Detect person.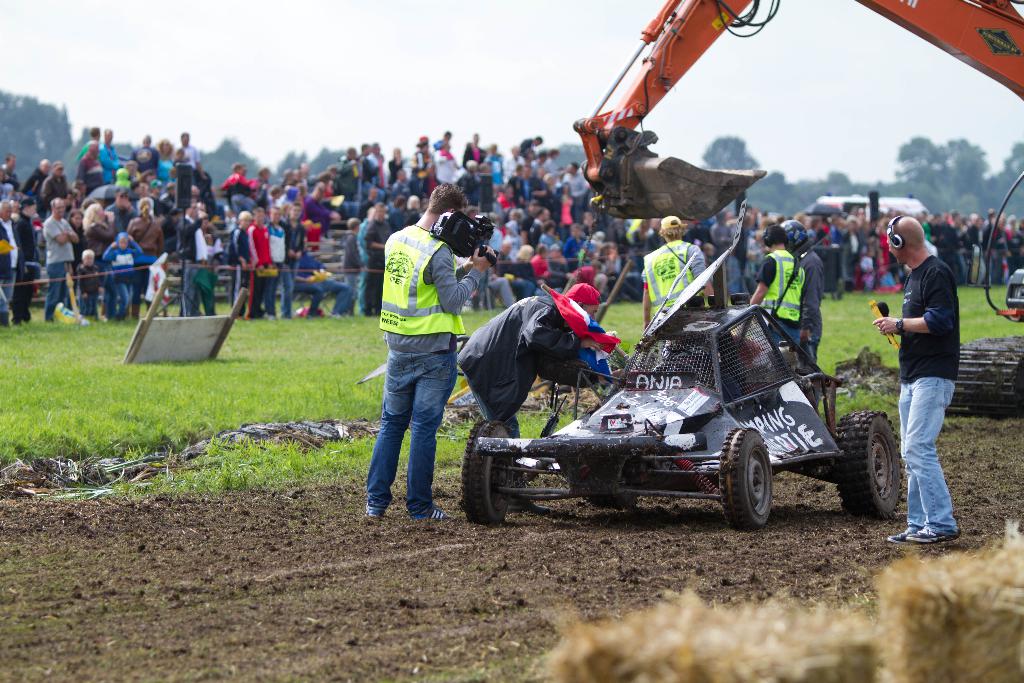
Detected at bbox=(744, 226, 808, 350).
